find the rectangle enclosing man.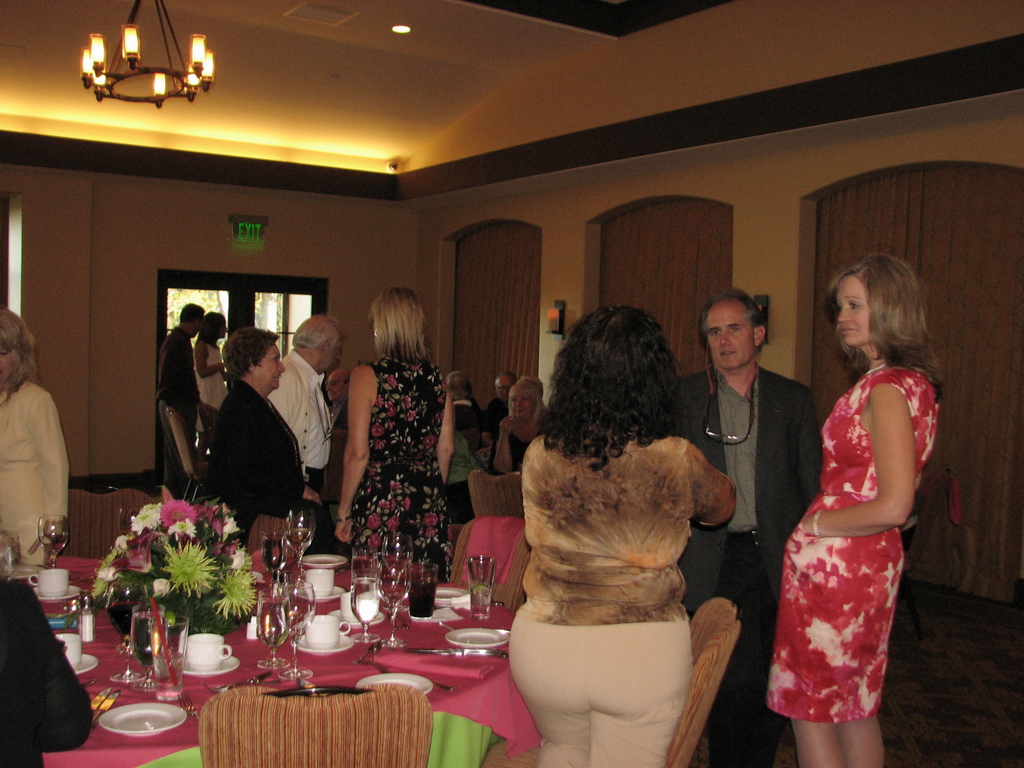
495,372,517,404.
